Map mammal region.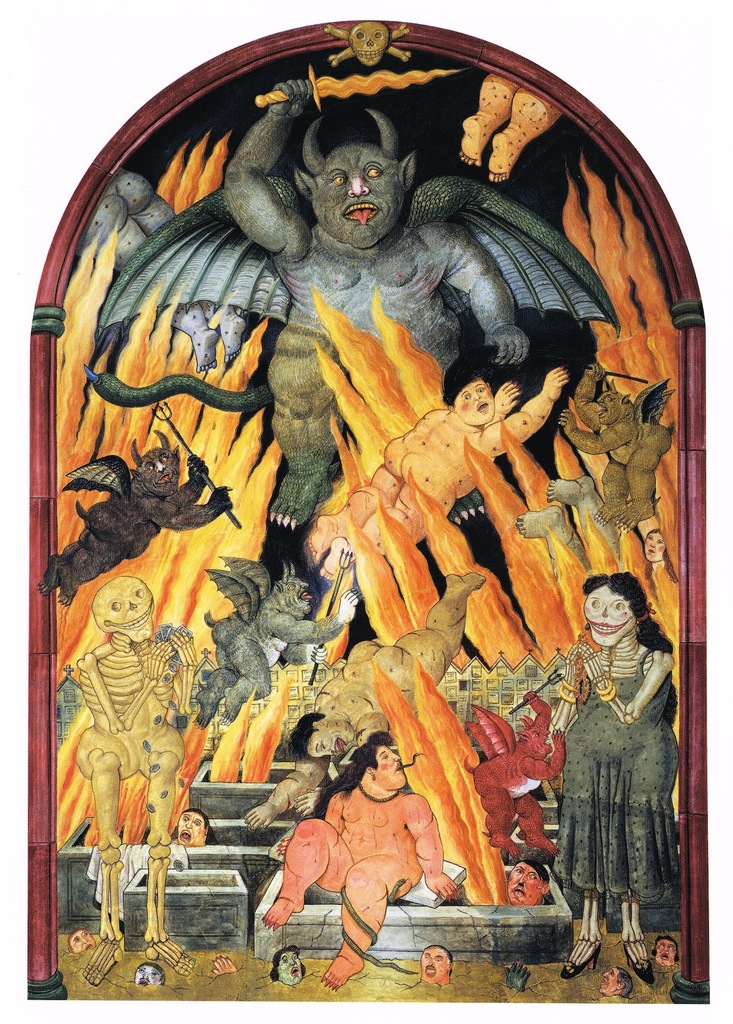
Mapped to (647,935,682,968).
